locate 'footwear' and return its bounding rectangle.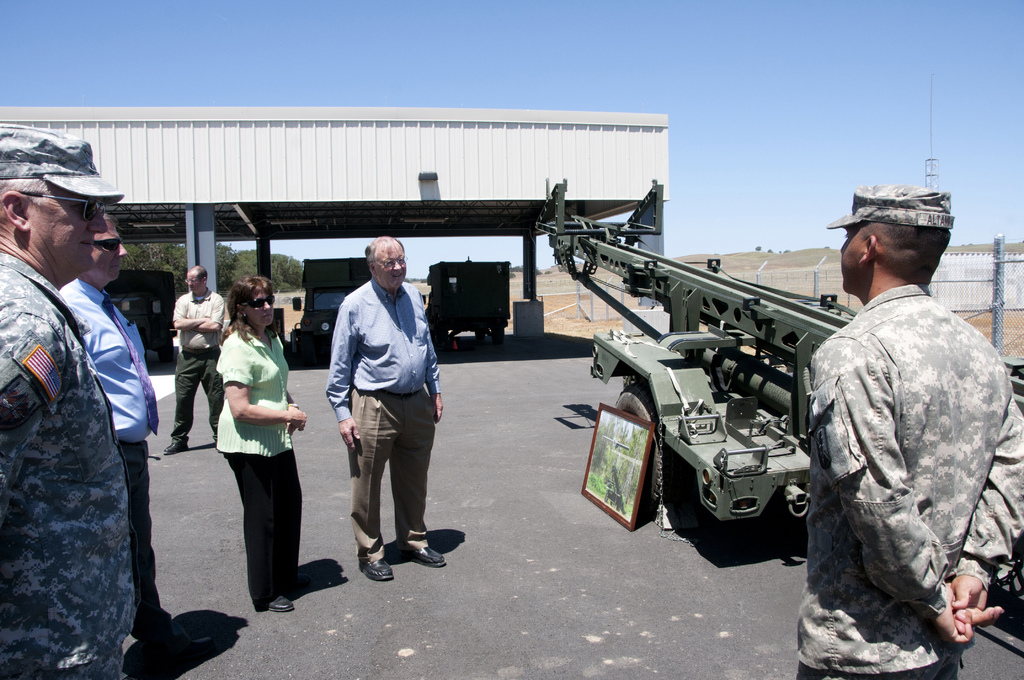
[284, 562, 302, 588].
